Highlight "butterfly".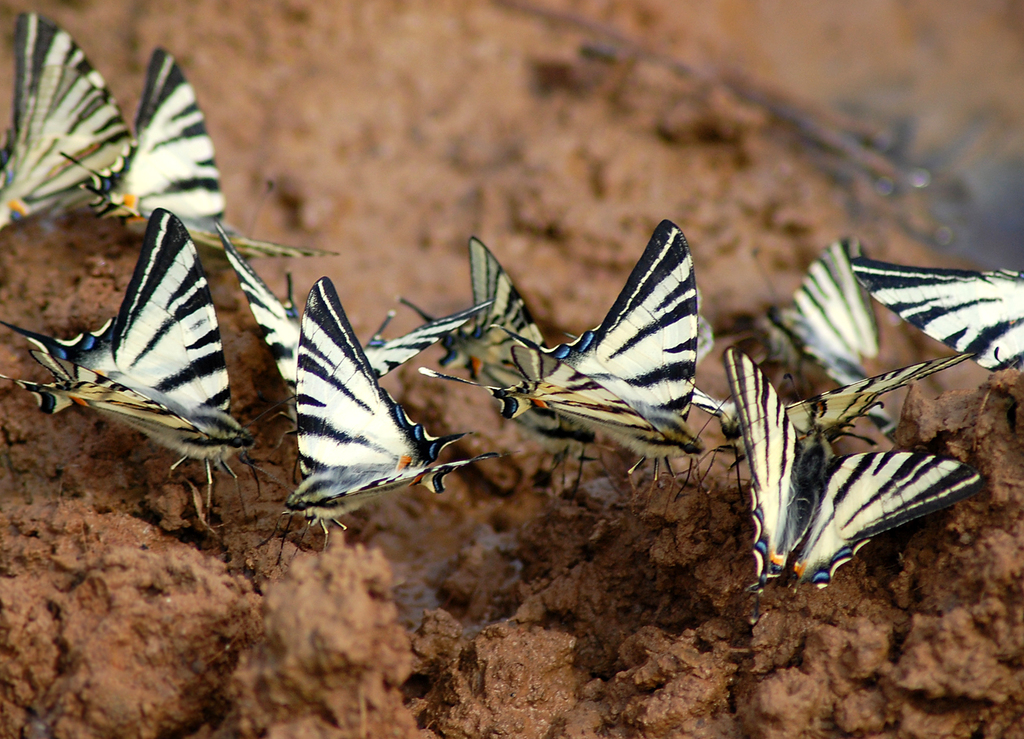
Highlighted region: 216,217,499,401.
